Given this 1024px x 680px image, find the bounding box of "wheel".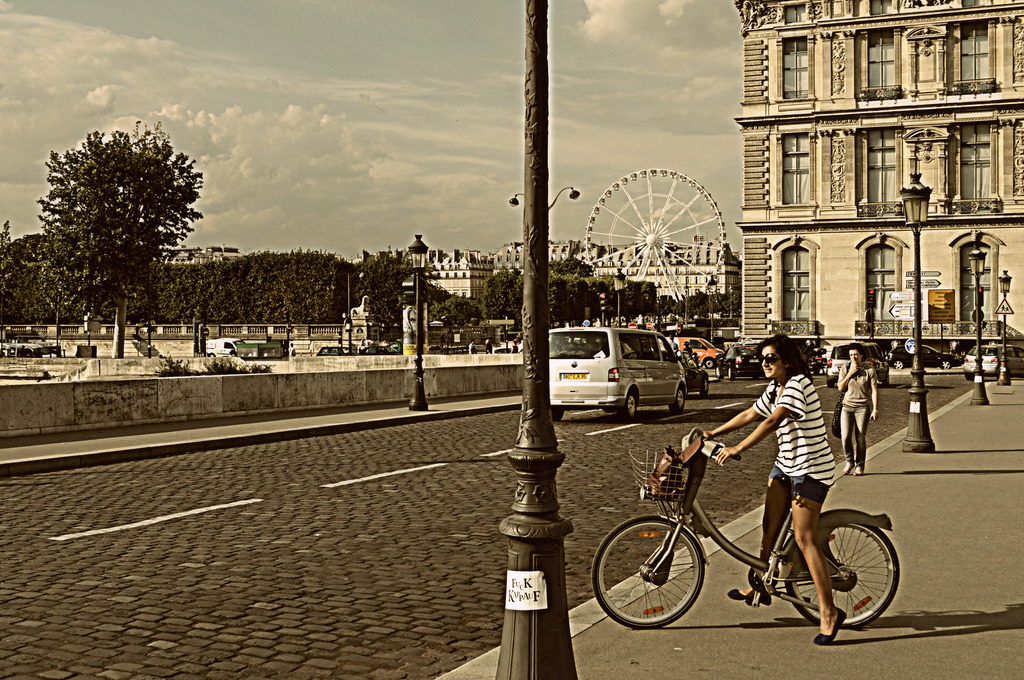
x1=668 y1=383 x2=685 y2=419.
